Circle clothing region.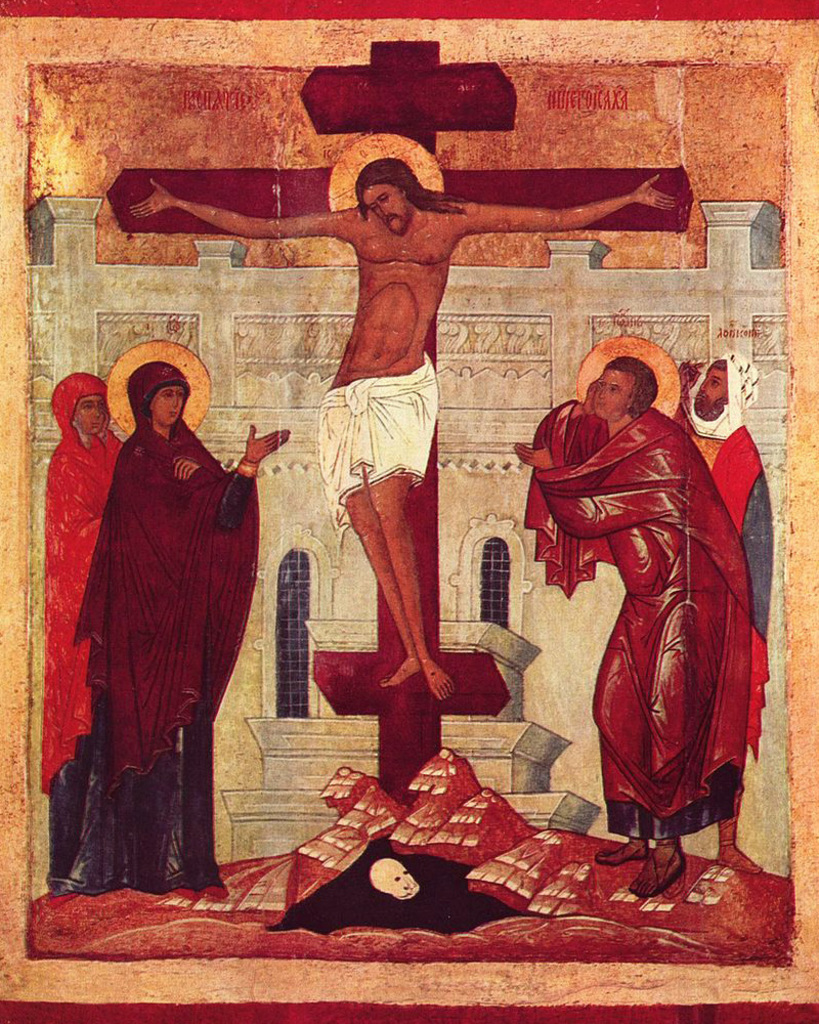
Region: [left=30, top=377, right=127, bottom=894].
